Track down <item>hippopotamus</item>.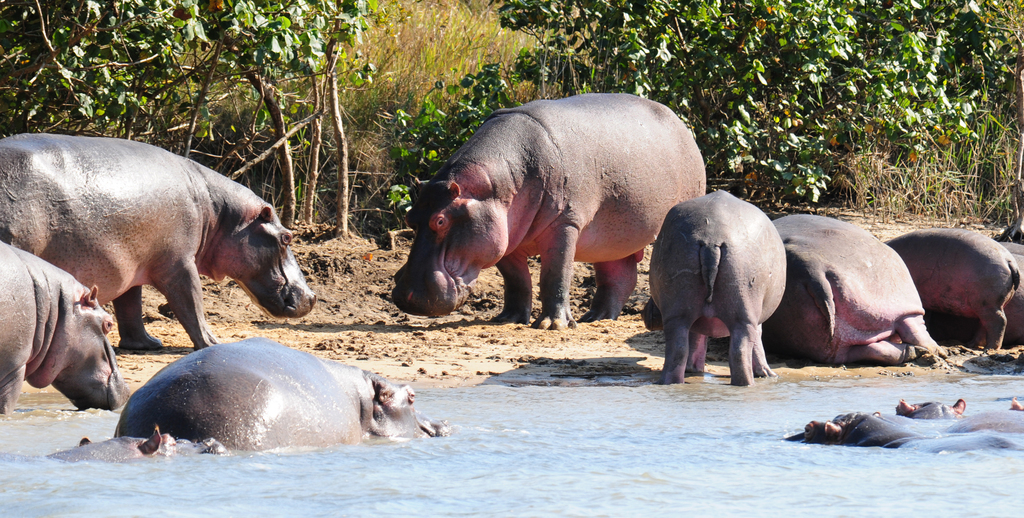
Tracked to select_region(0, 239, 133, 417).
